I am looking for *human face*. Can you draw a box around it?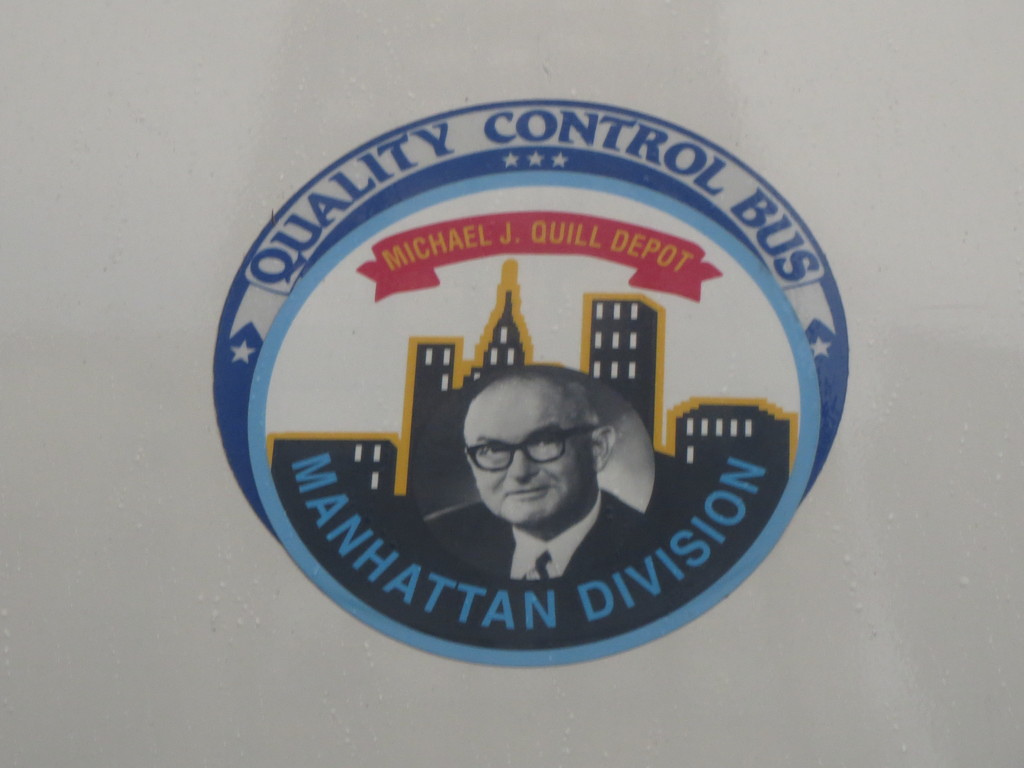
Sure, the bounding box is x1=463 y1=383 x2=593 y2=524.
